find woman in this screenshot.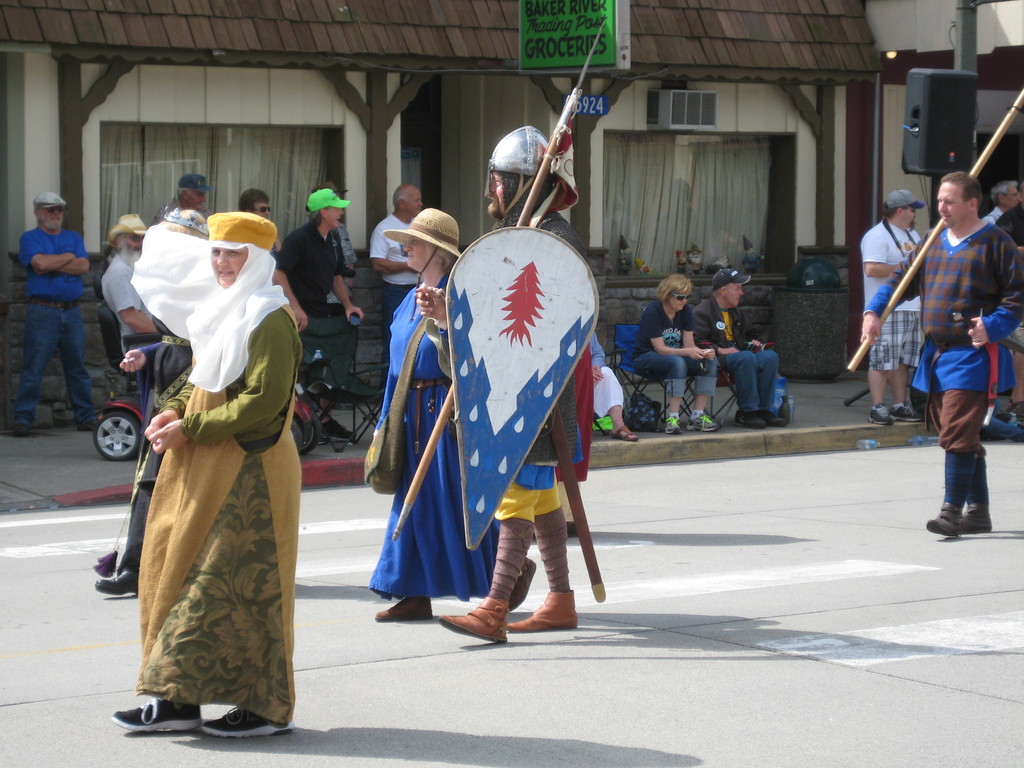
The bounding box for woman is (366,204,546,623).
